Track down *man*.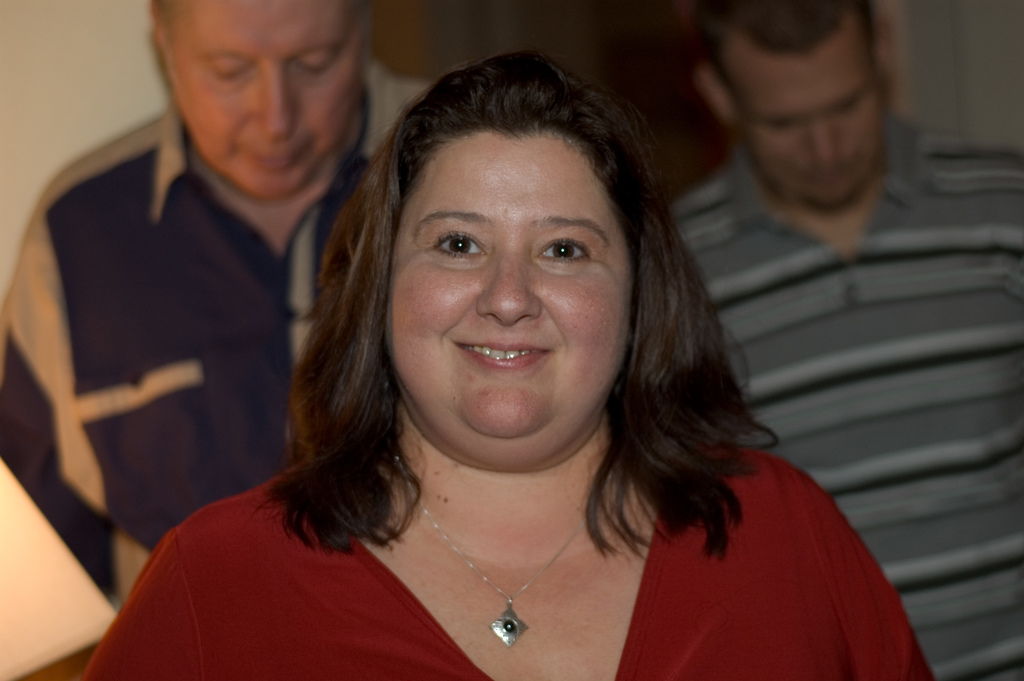
Tracked to {"x1": 670, "y1": 0, "x2": 1023, "y2": 680}.
